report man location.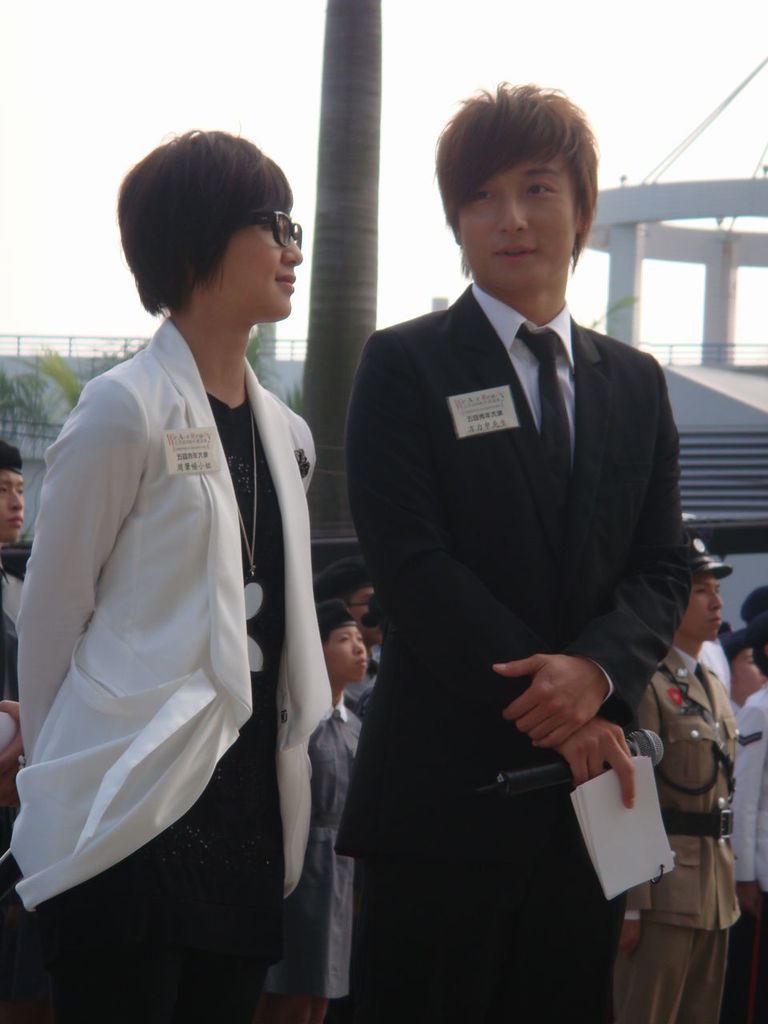
Report: locate(267, 589, 374, 1023).
